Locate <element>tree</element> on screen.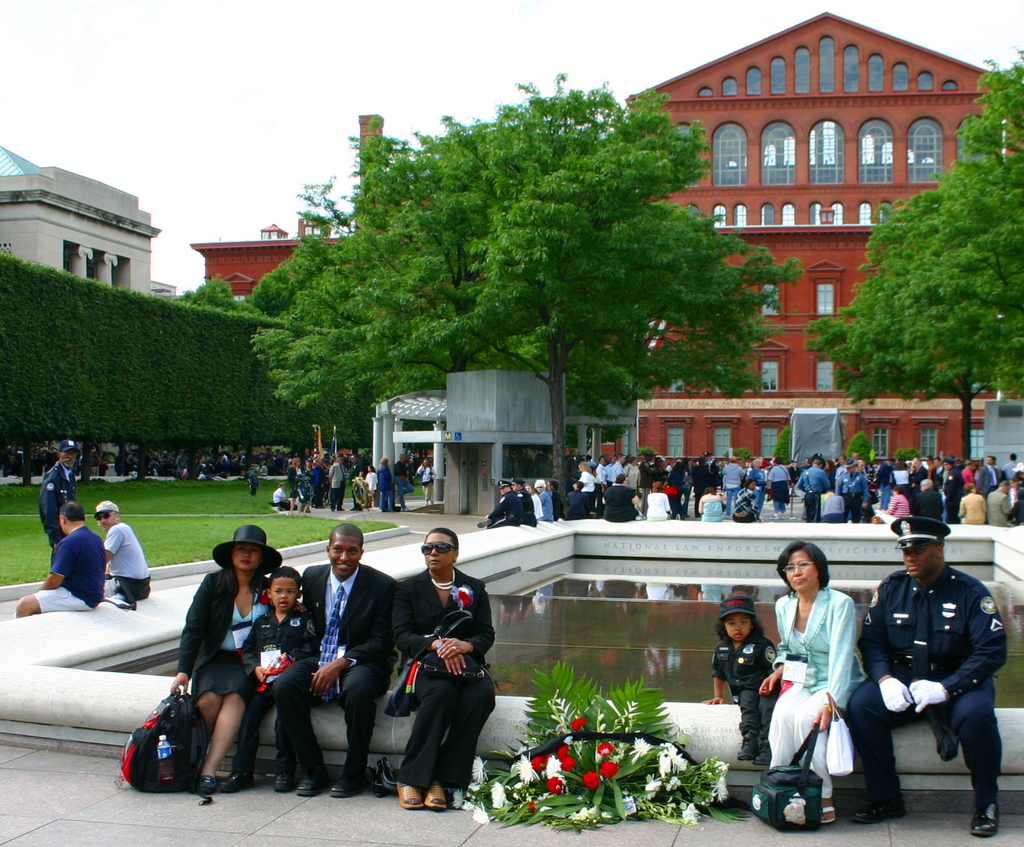
On screen at (x1=517, y1=450, x2=534, y2=481).
